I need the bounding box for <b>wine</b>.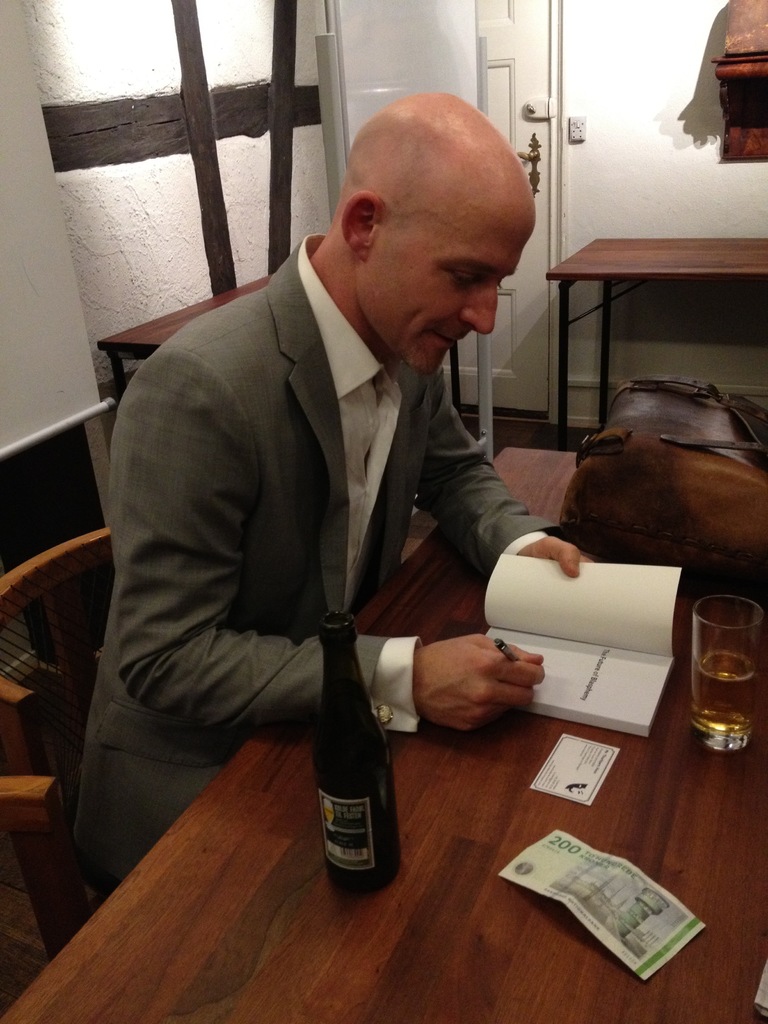
Here it is: 701,644,758,732.
